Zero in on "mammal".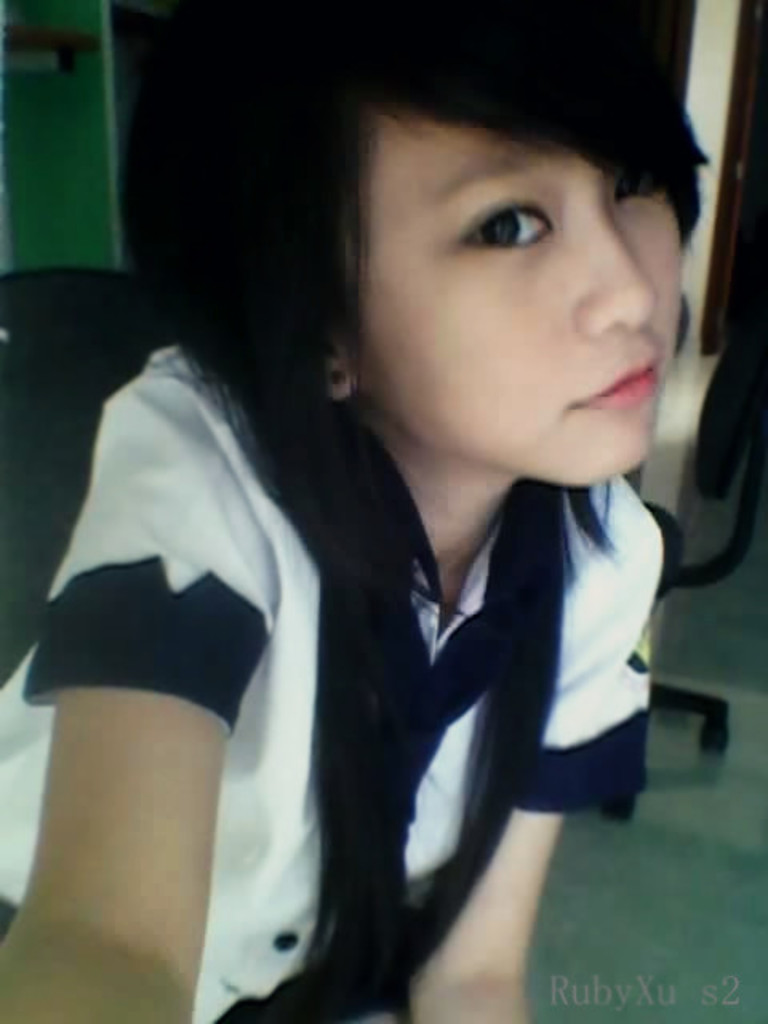
Zeroed in: (75,0,767,1023).
